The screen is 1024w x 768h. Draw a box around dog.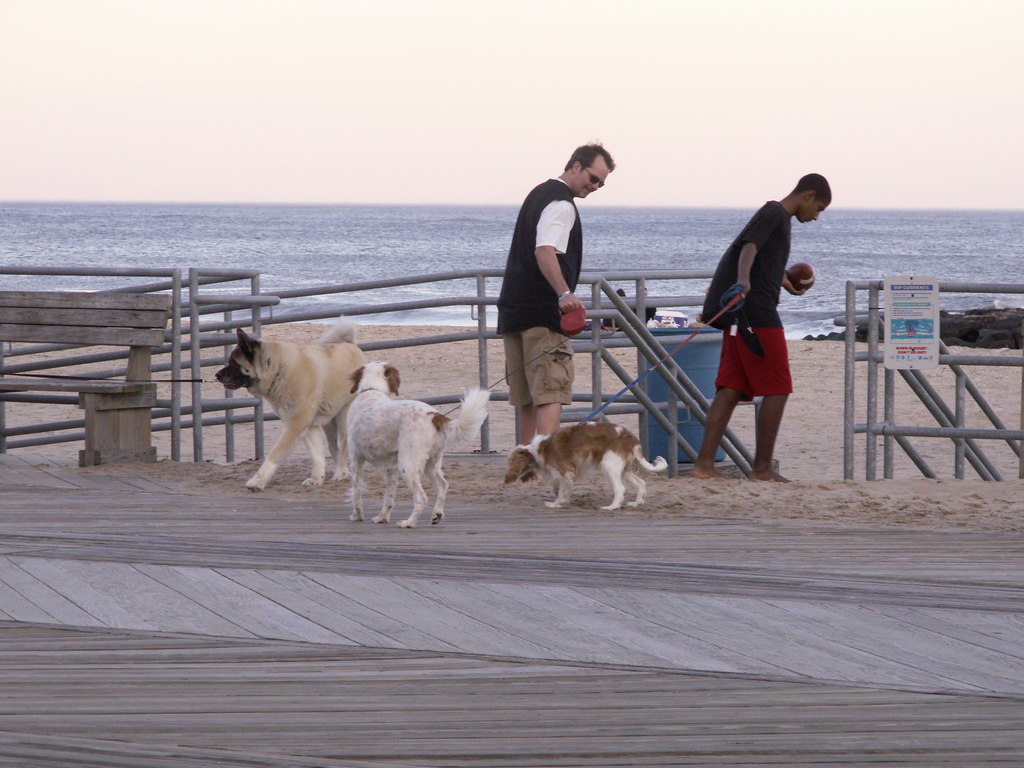
505,422,669,509.
